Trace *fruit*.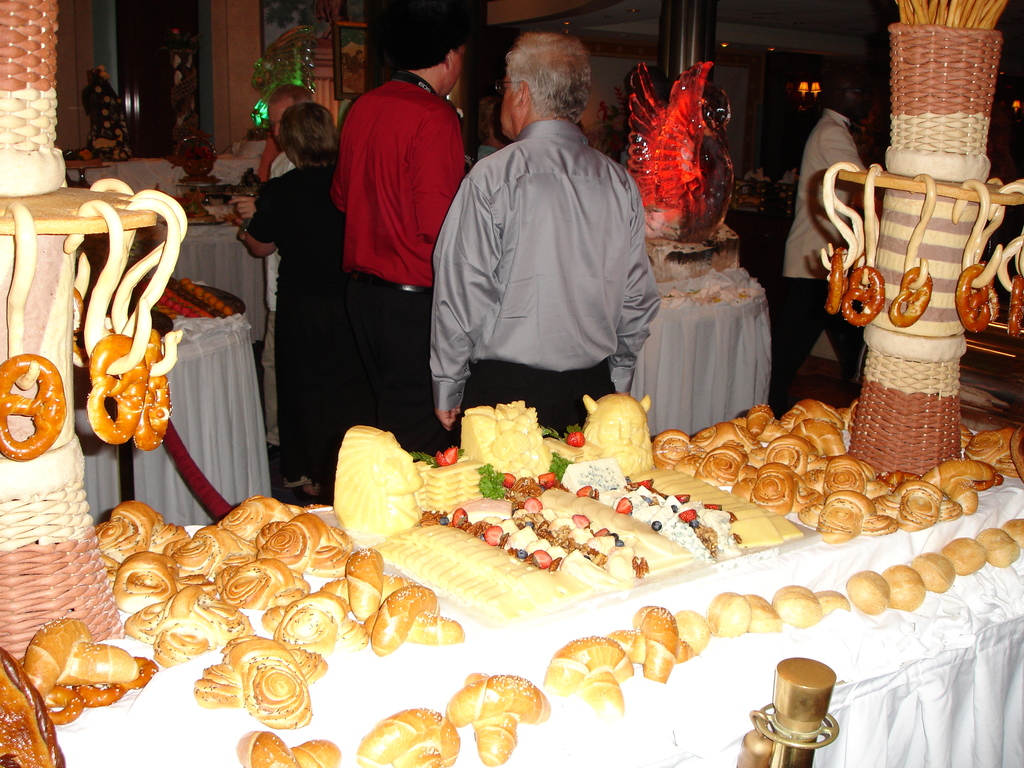
Traced to bbox=[570, 511, 589, 526].
